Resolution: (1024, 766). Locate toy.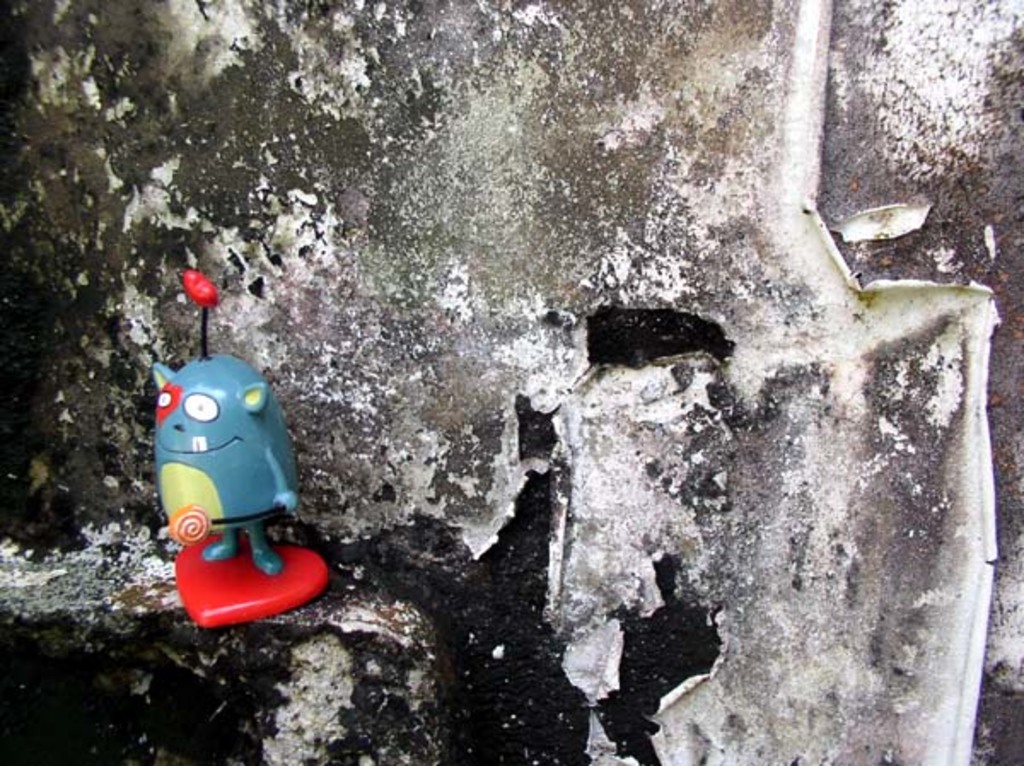
(x1=130, y1=348, x2=317, y2=624).
